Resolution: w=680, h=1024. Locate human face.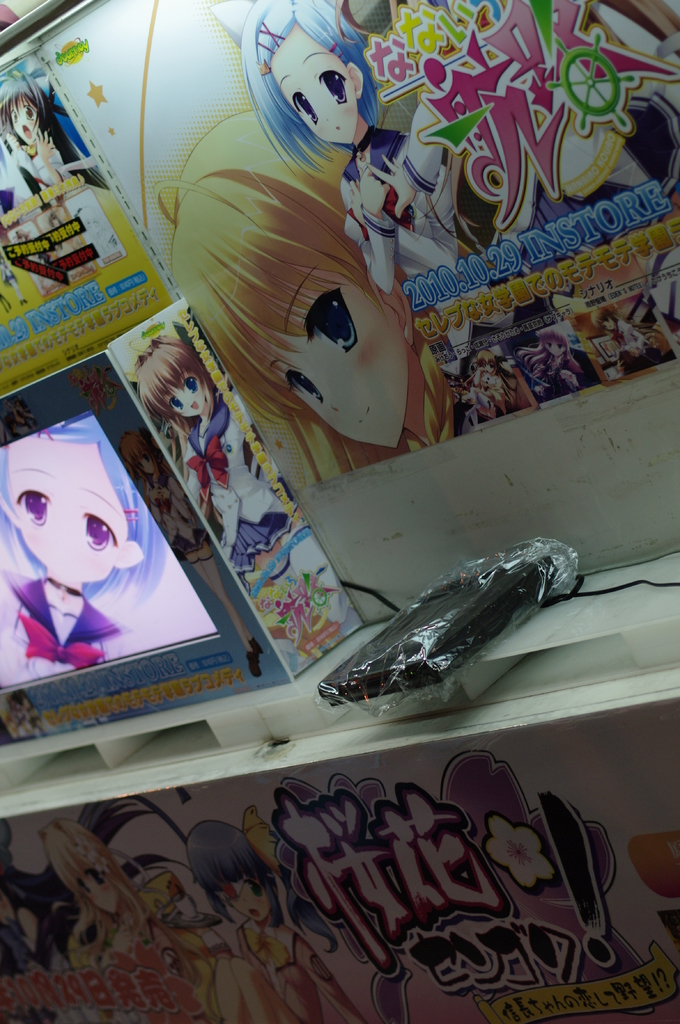
BBox(599, 317, 615, 329).
